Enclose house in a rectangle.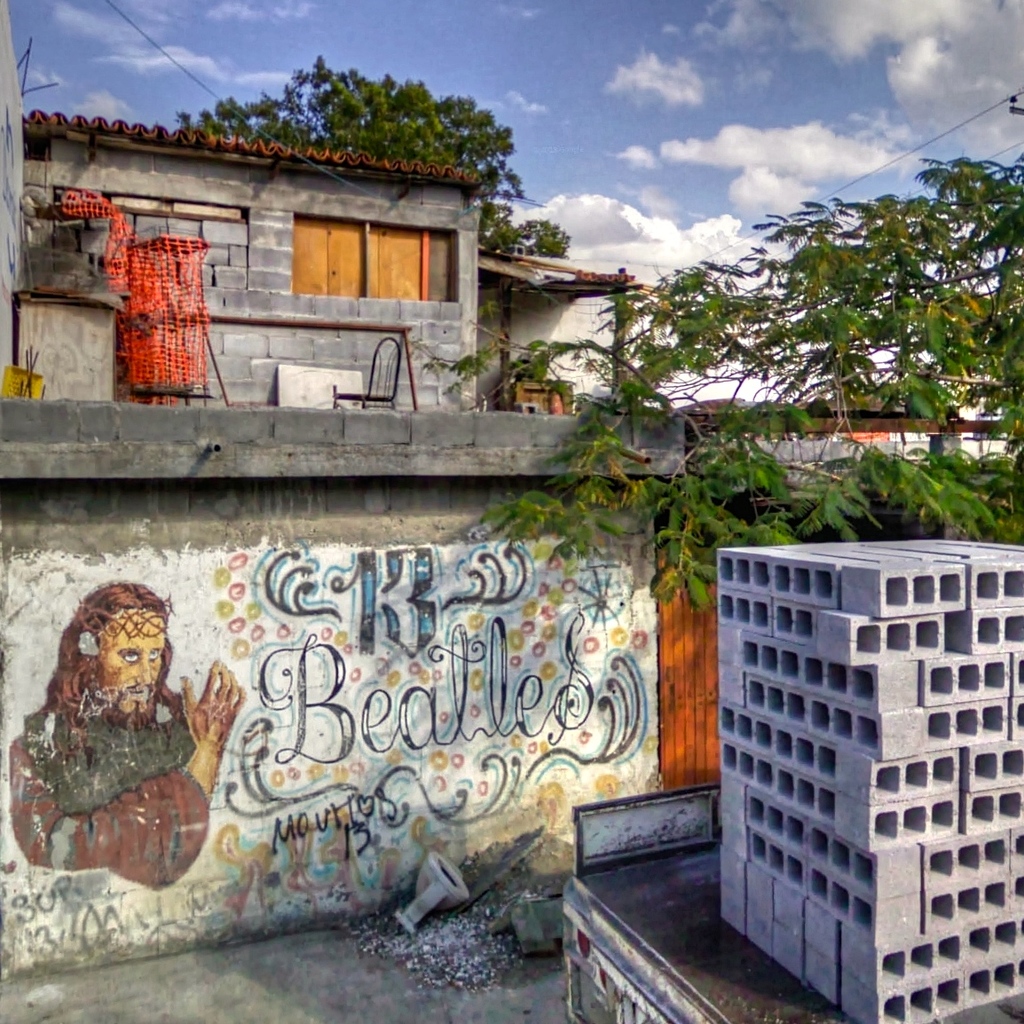
x1=5 y1=114 x2=990 y2=421.
